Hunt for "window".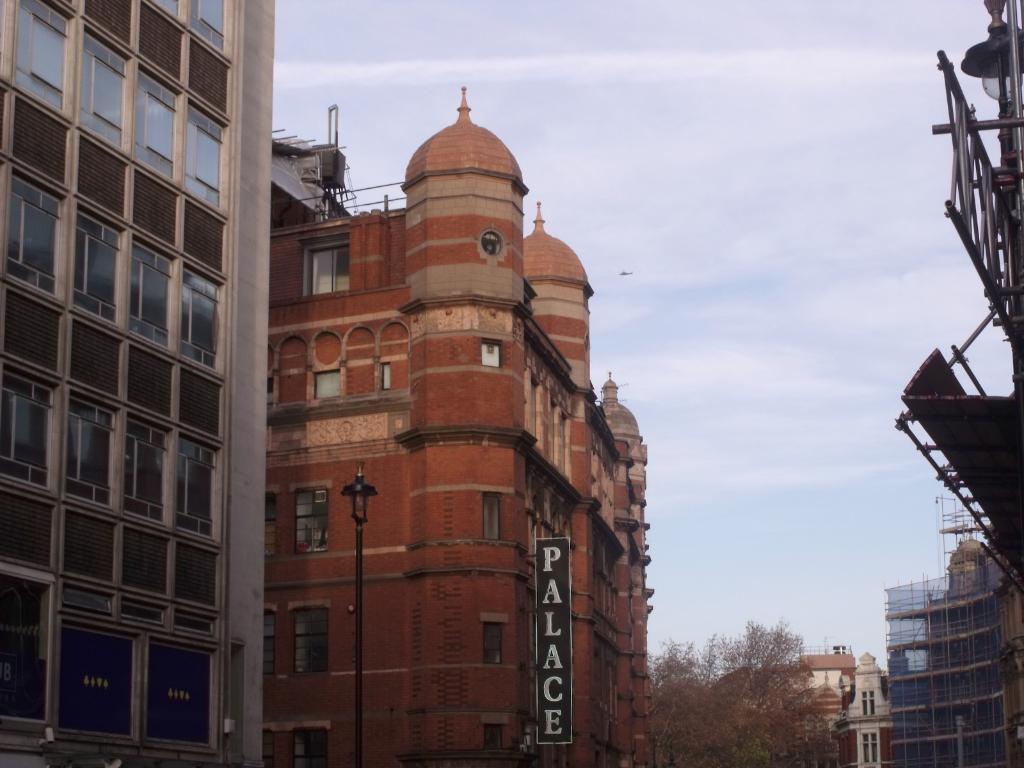
Hunted down at [left=479, top=621, right=505, bottom=666].
